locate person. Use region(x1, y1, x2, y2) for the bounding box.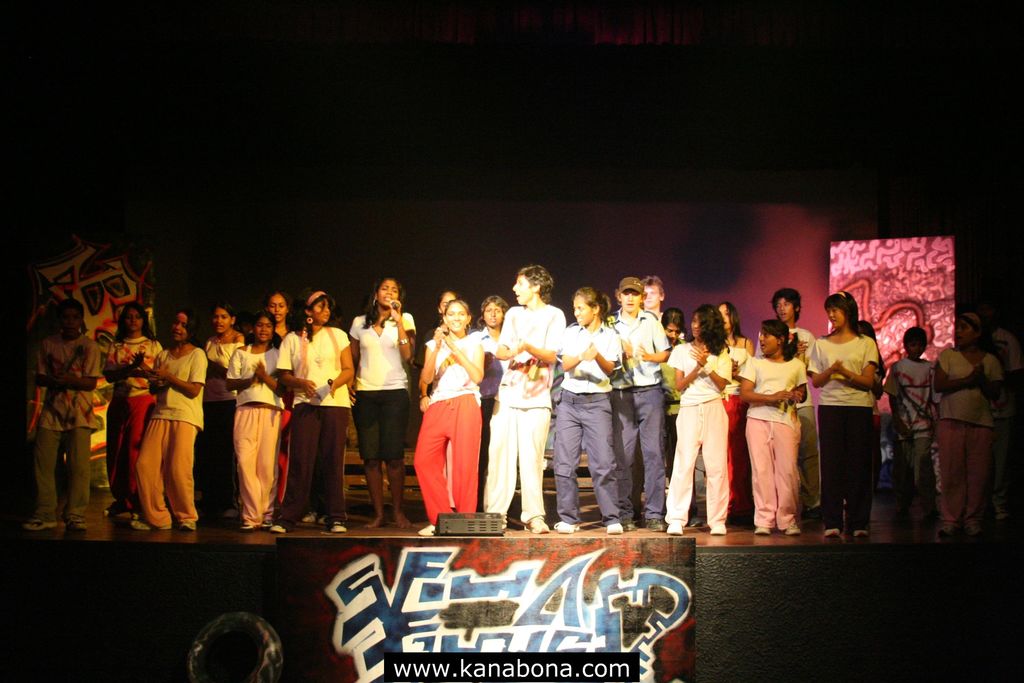
region(929, 305, 1004, 525).
